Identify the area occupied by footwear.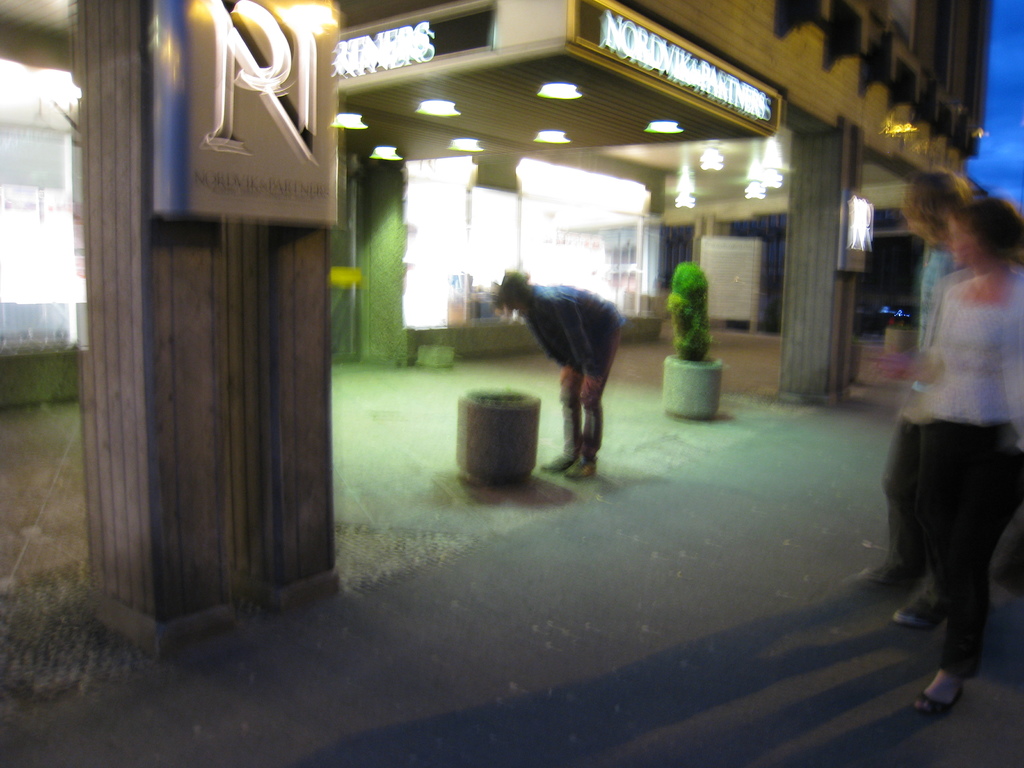
Area: (left=566, top=455, right=612, bottom=479).
